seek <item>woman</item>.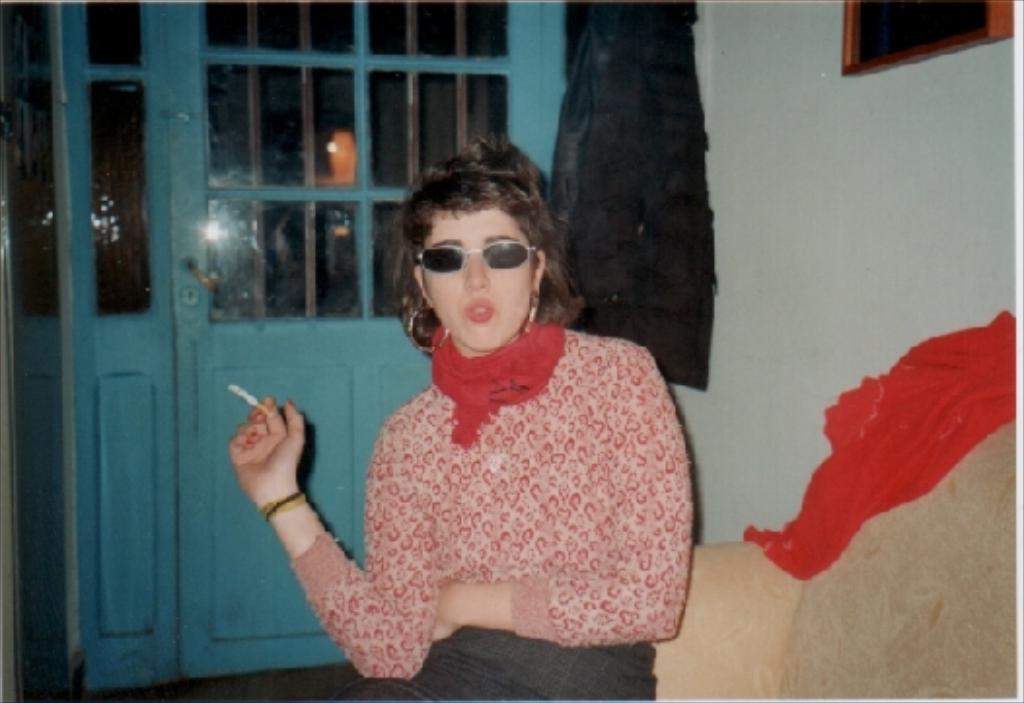
box=[238, 148, 697, 701].
